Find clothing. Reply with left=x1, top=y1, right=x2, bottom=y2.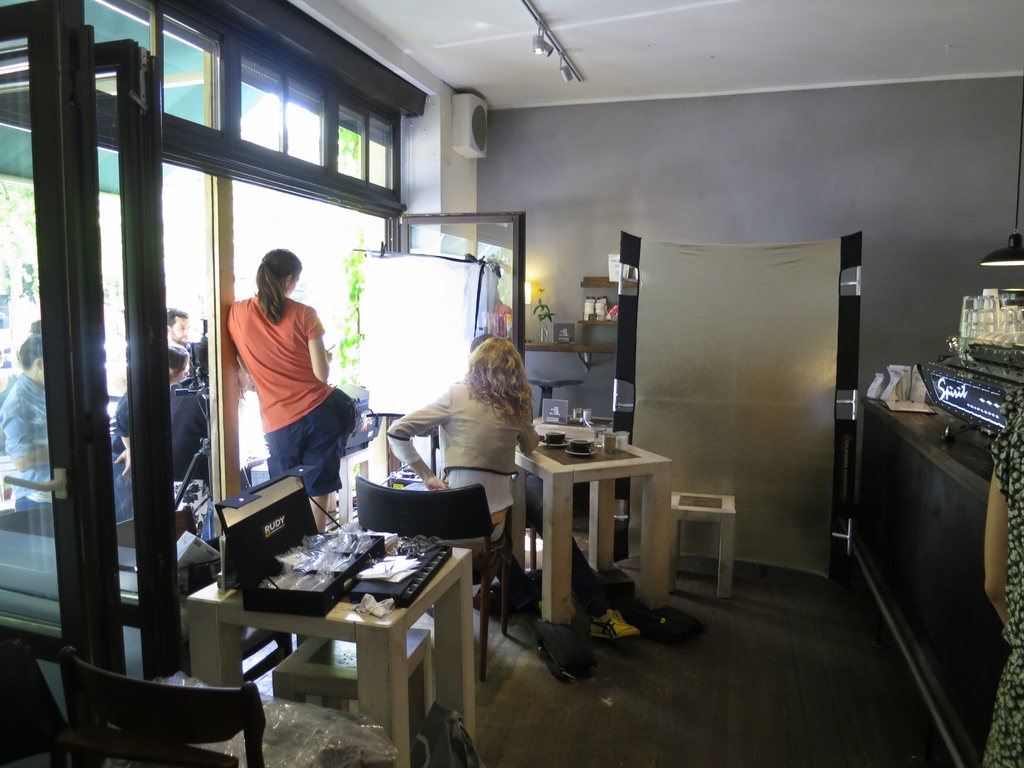
left=387, top=382, right=541, bottom=556.
